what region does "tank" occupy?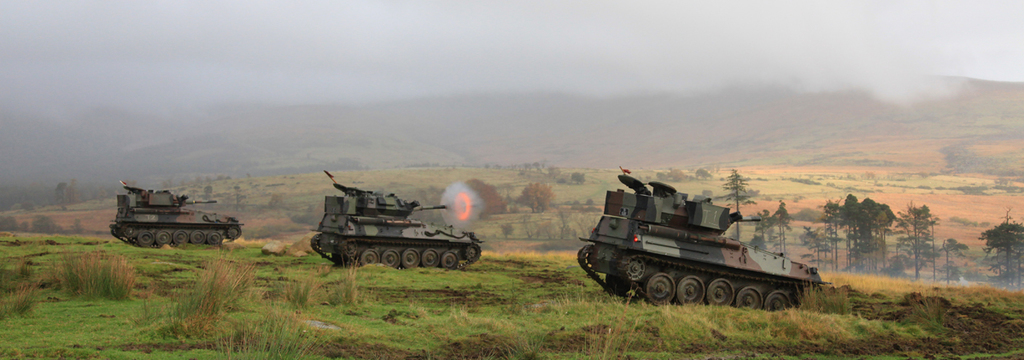
locate(576, 174, 834, 311).
